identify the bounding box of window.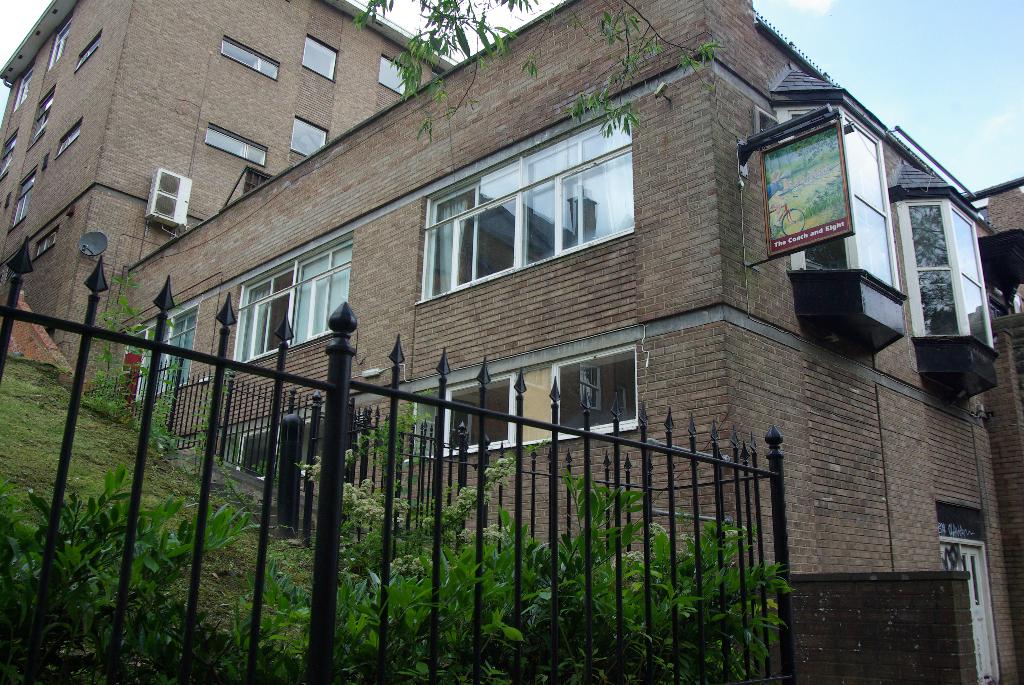
crop(76, 31, 100, 70).
